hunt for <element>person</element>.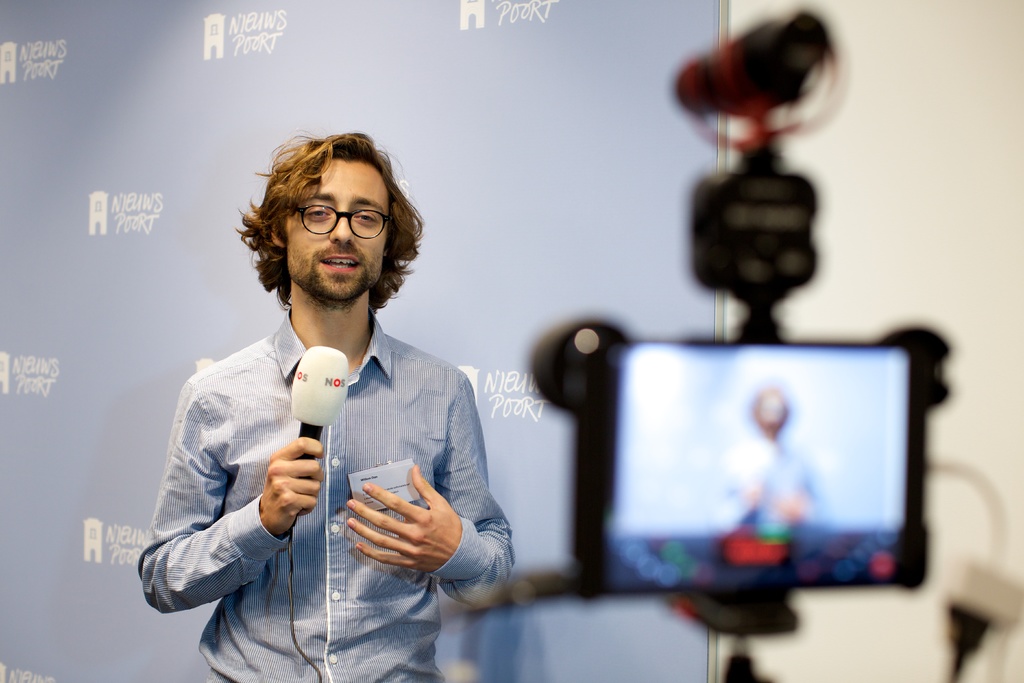
Hunted down at <bbox>124, 113, 522, 677</bbox>.
